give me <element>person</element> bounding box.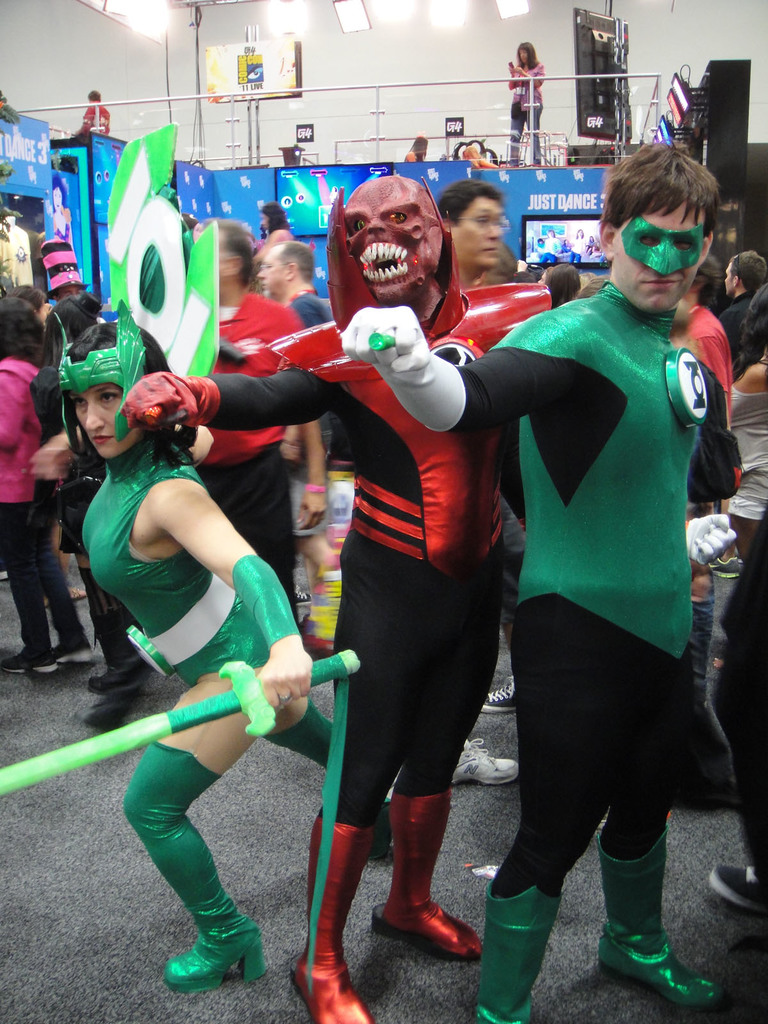
bbox(544, 230, 562, 260).
